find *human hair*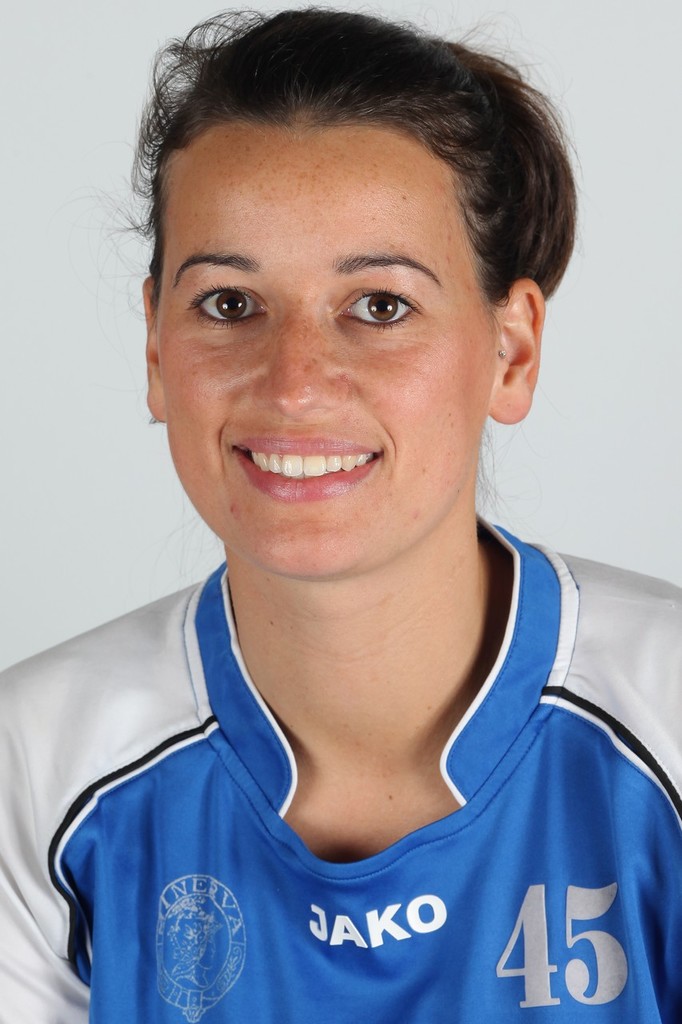
{"x1": 101, "y1": 13, "x2": 555, "y2": 351}
